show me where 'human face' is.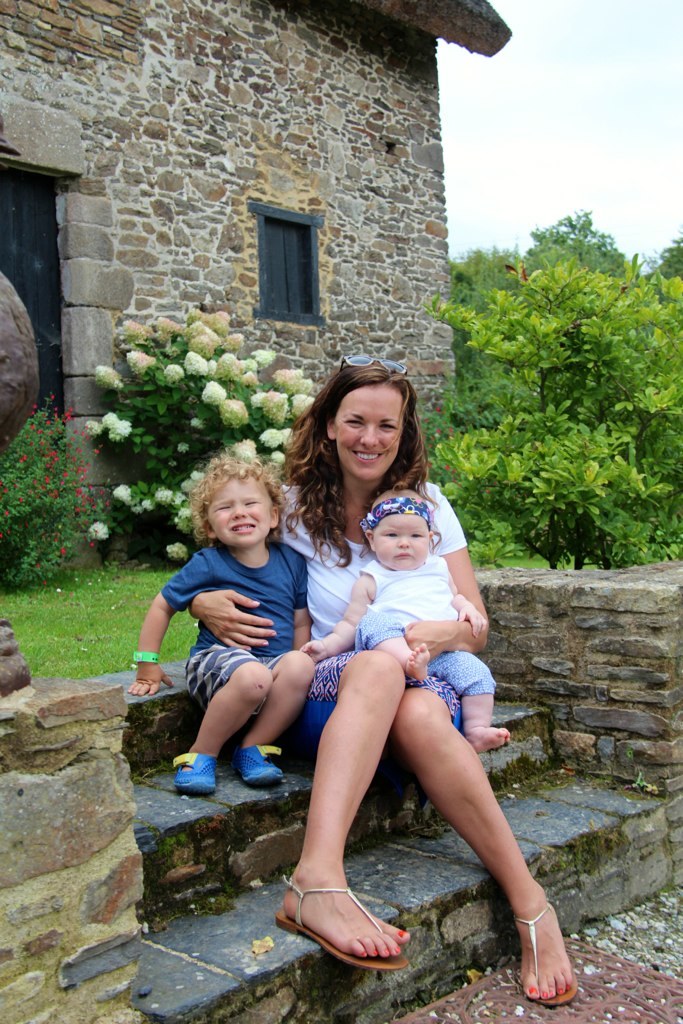
'human face' is at box=[335, 387, 403, 478].
